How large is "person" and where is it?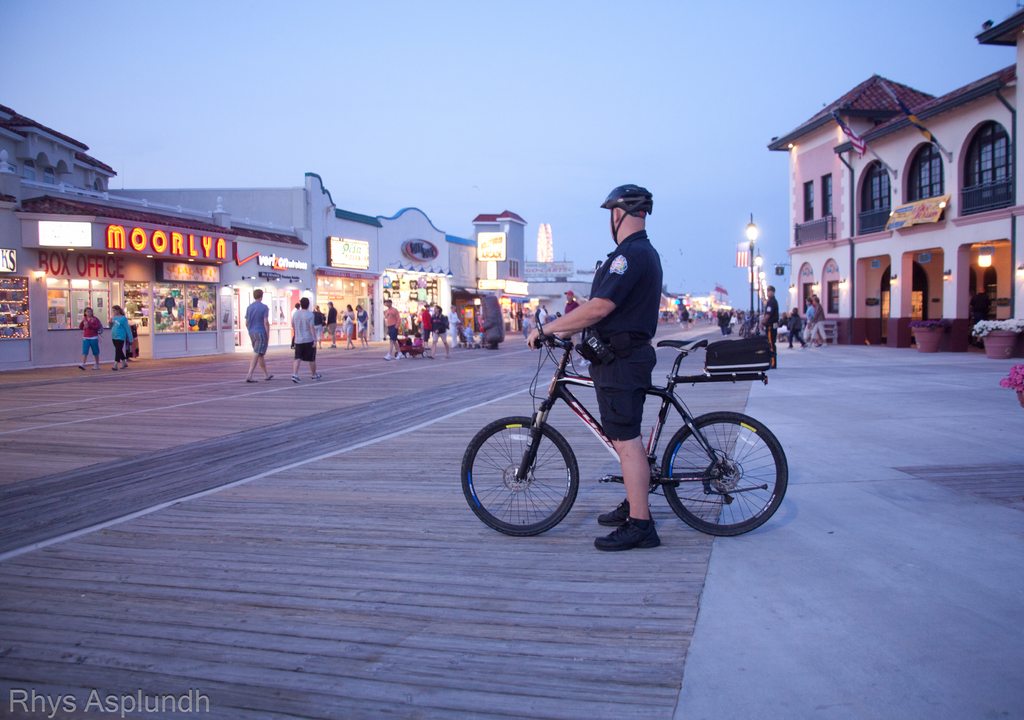
Bounding box: [288,305,316,384].
